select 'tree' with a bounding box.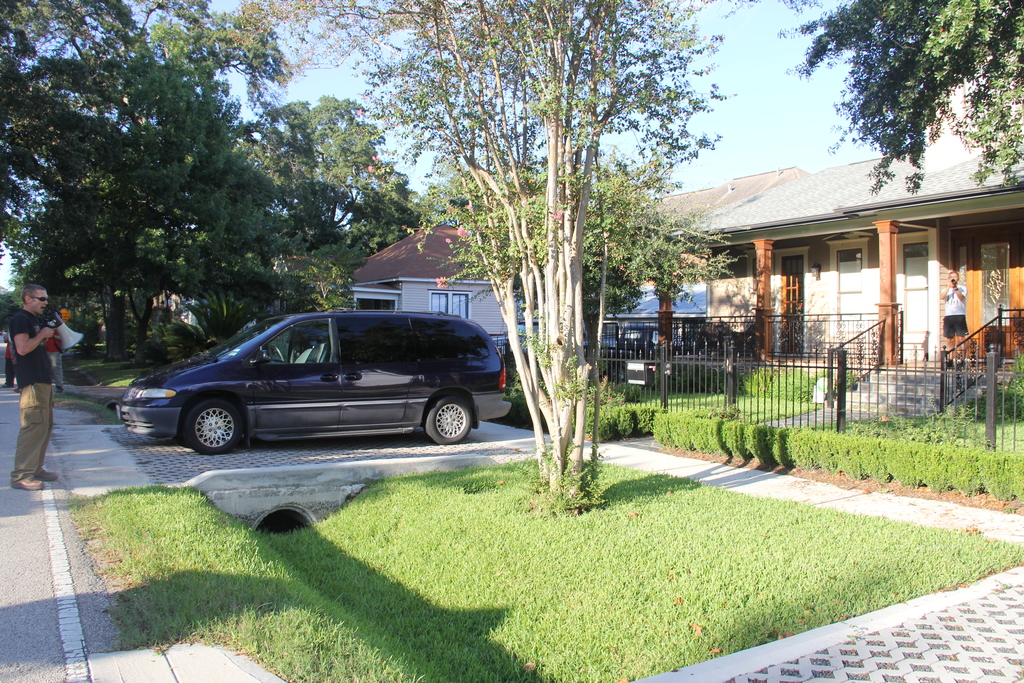
{"left": 770, "top": 0, "right": 1023, "bottom": 199}.
